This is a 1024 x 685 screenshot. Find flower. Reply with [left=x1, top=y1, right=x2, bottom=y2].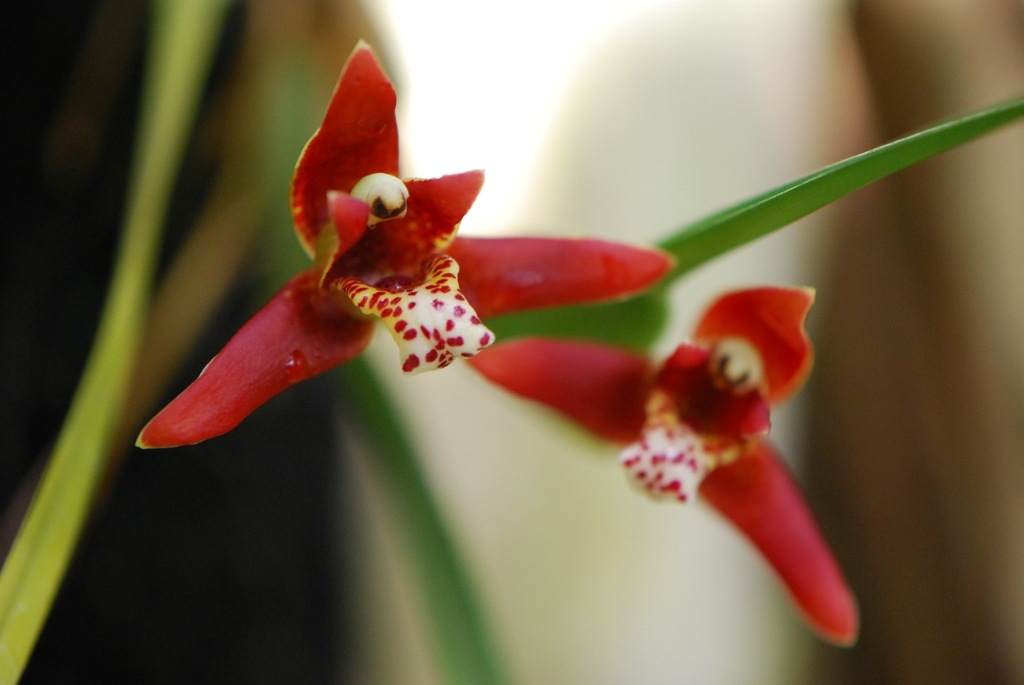
[left=467, top=283, right=860, bottom=646].
